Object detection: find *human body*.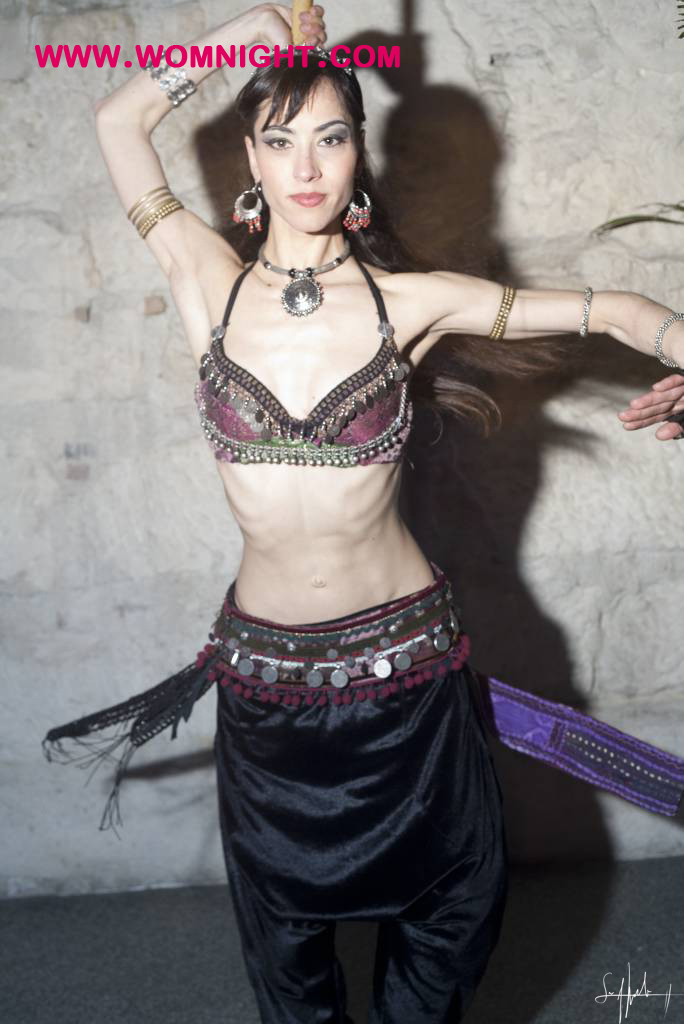
<bbox>90, 0, 683, 1023</bbox>.
